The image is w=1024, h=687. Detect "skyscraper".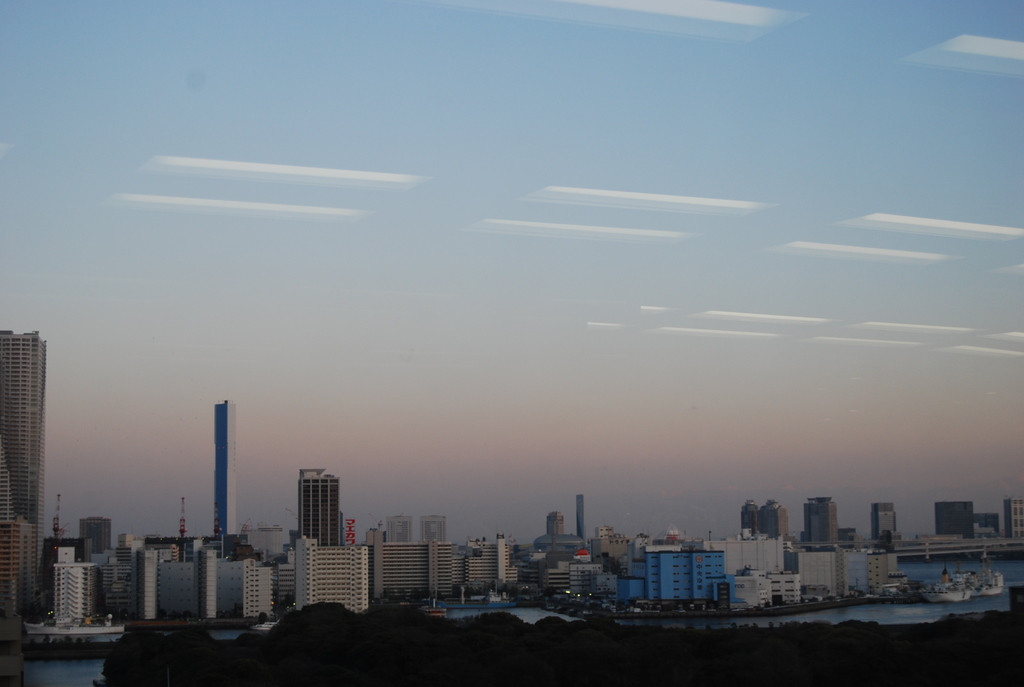
Detection: rect(23, 552, 104, 651).
